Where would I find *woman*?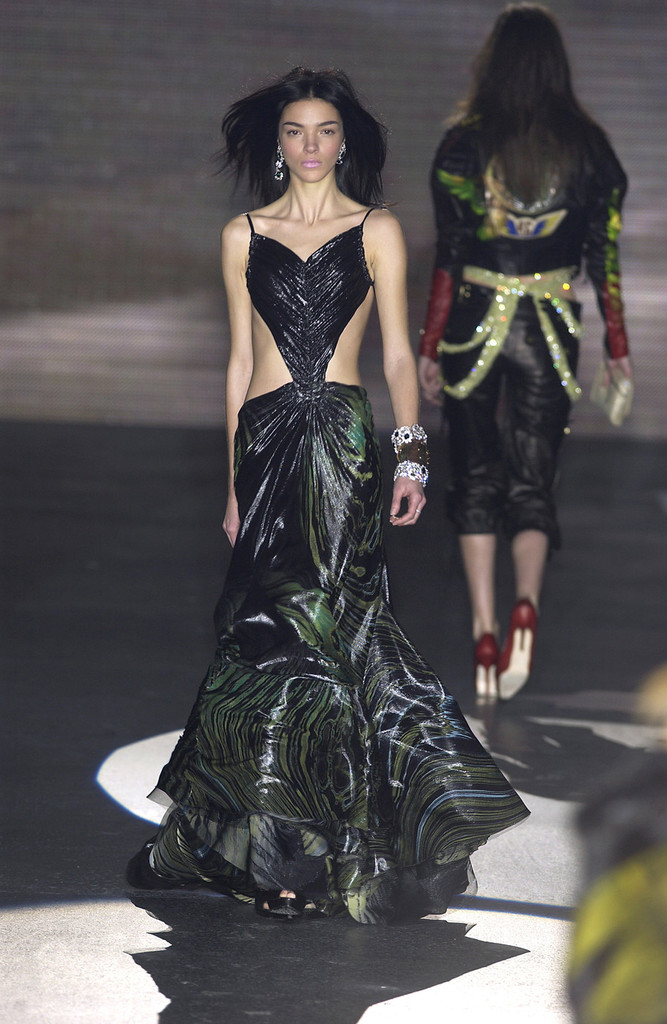
At <box>413,3,640,701</box>.
